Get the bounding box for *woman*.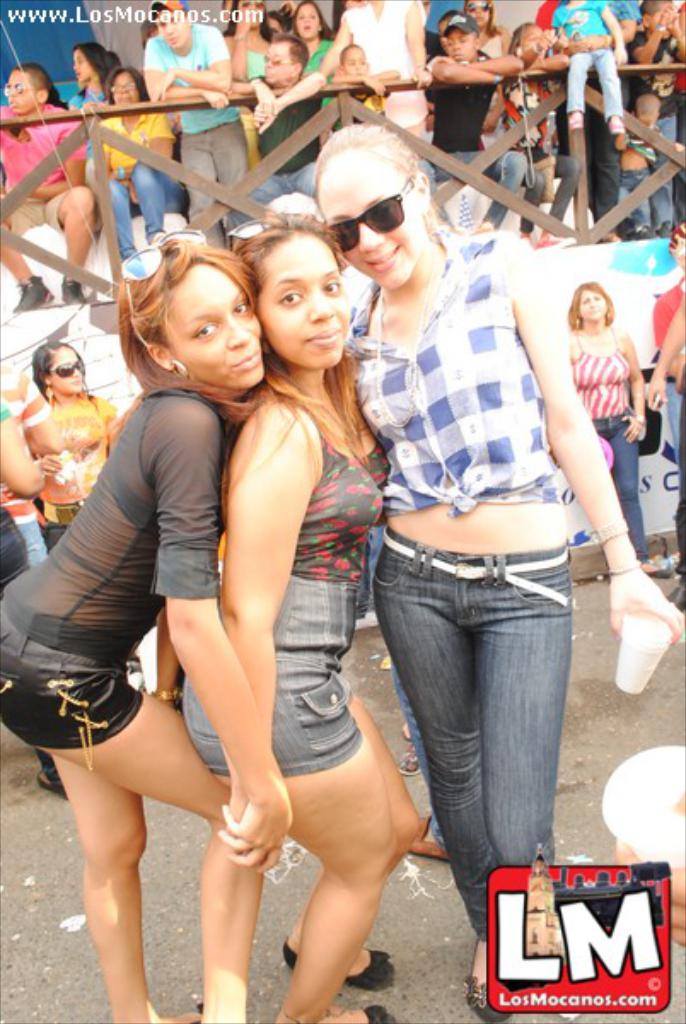
0 232 295 1022.
